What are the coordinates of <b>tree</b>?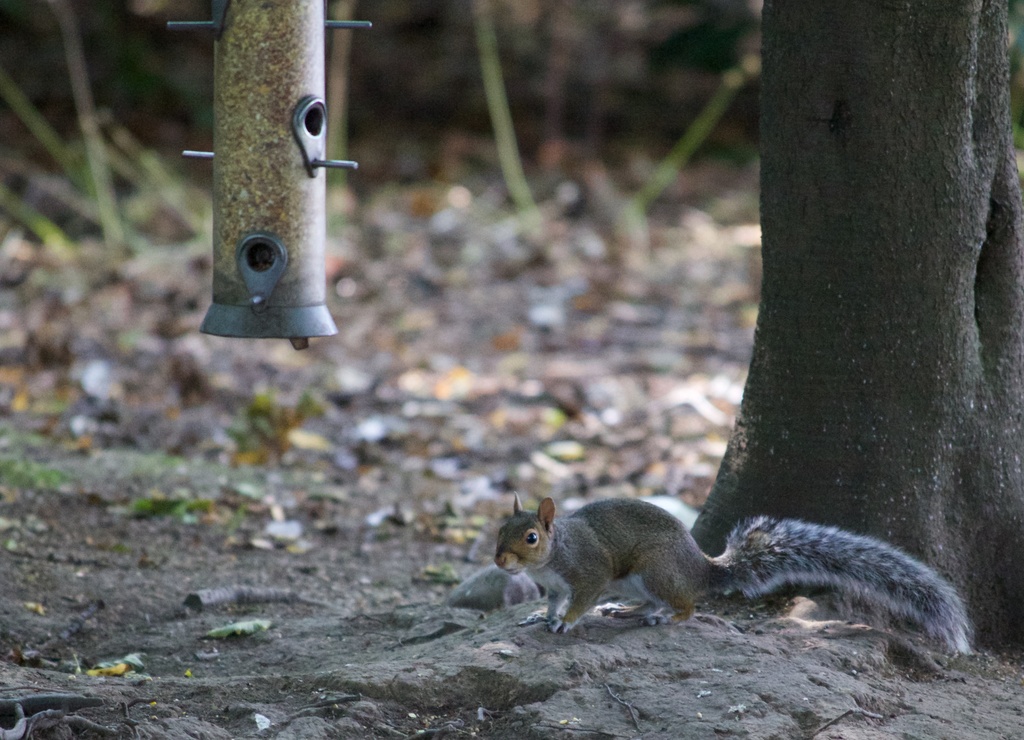
{"x1": 689, "y1": 0, "x2": 1023, "y2": 660}.
